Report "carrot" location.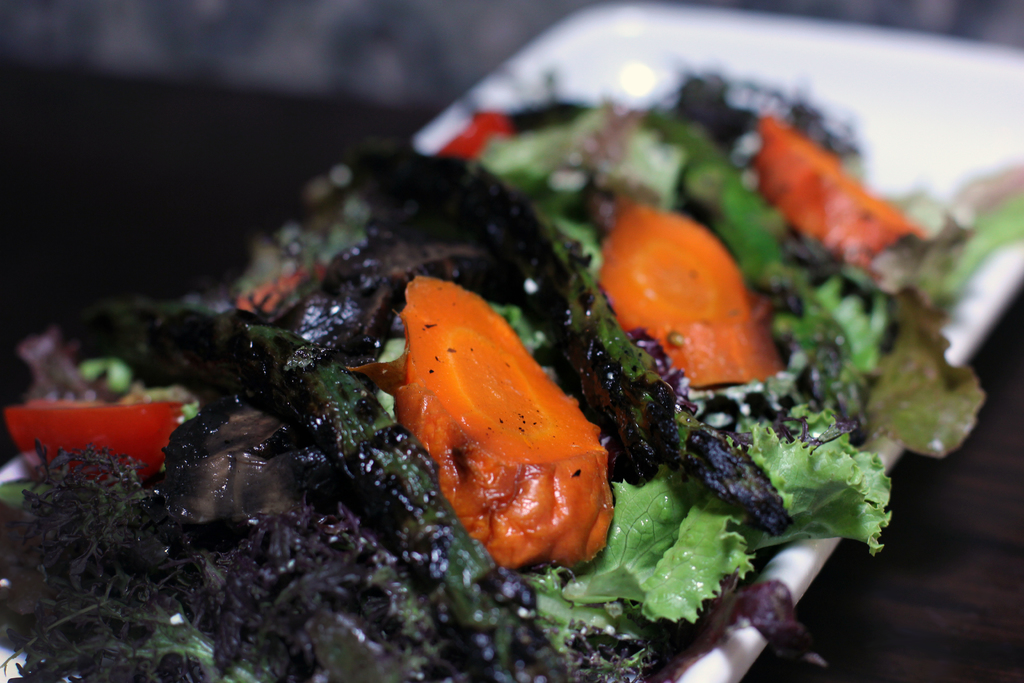
Report: {"left": 598, "top": 195, "right": 789, "bottom": 389}.
